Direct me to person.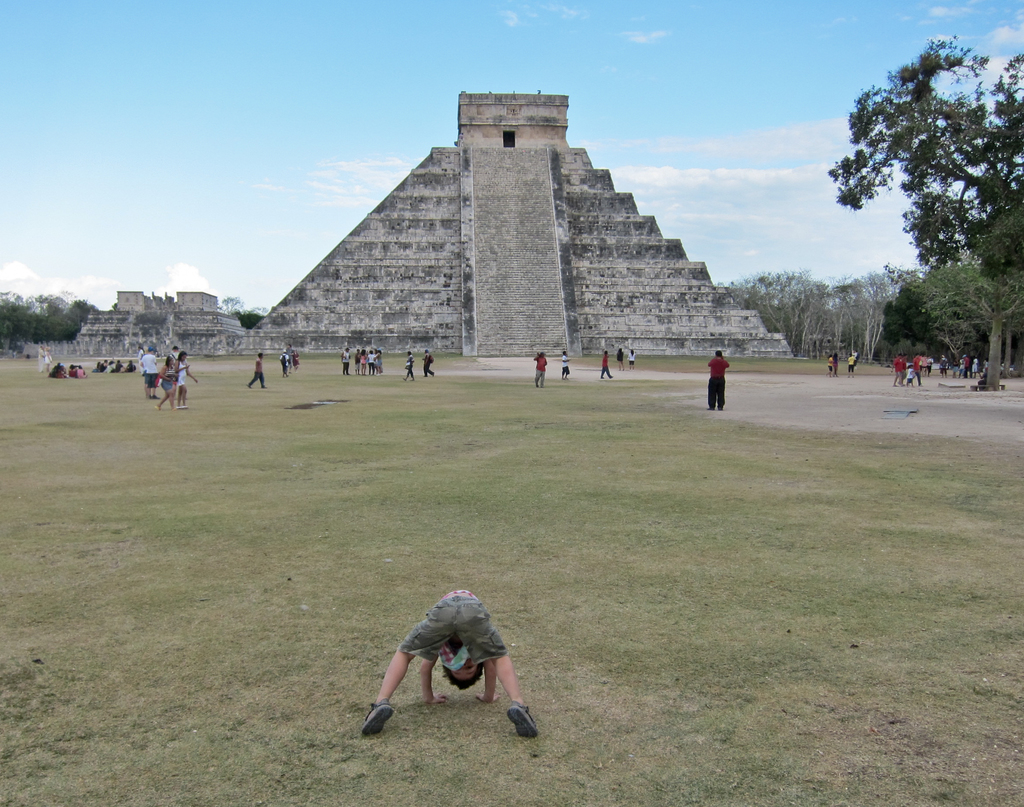
Direction: x1=906, y1=369, x2=912, y2=389.
